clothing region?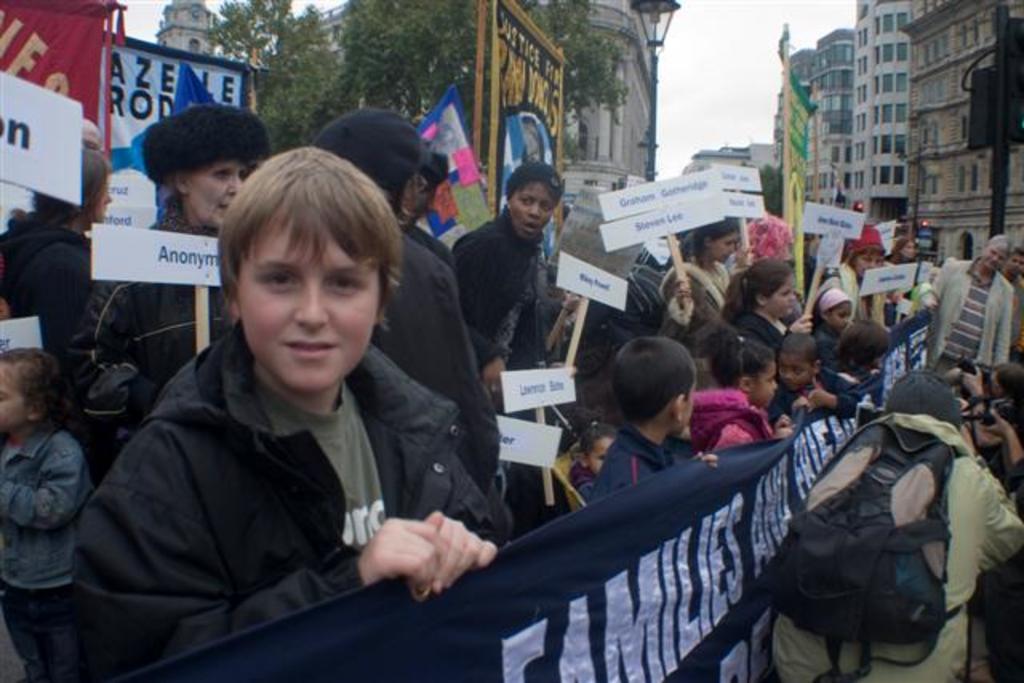
<region>699, 390, 782, 457</region>
